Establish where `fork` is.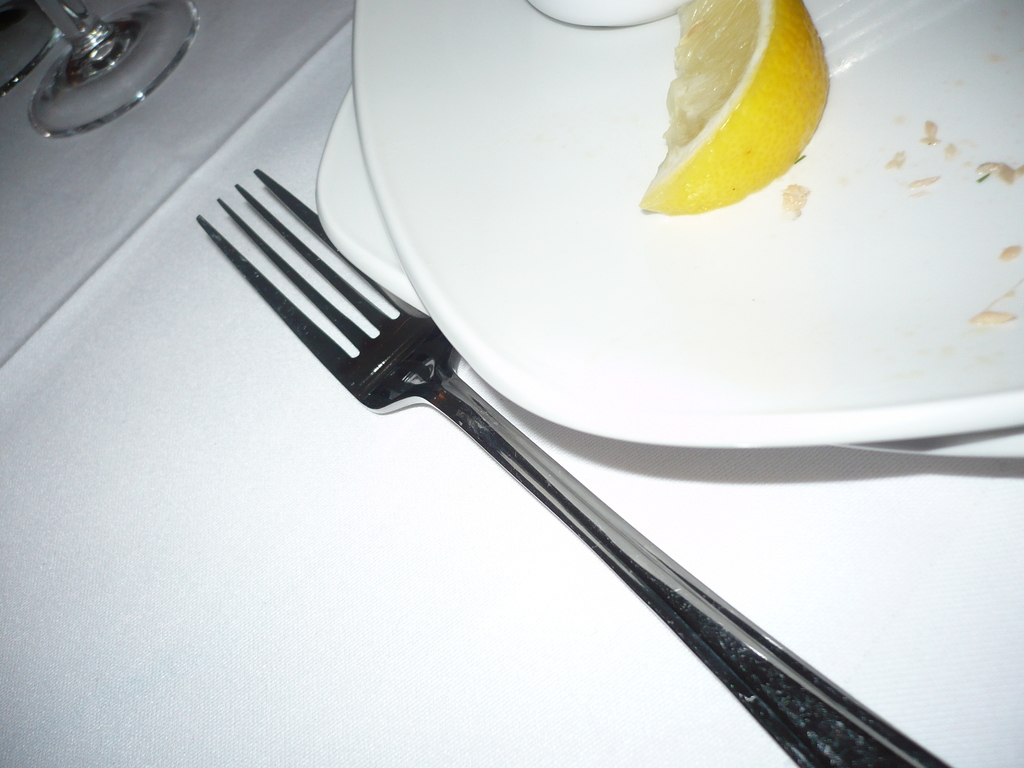
Established at left=196, top=166, right=952, bottom=767.
